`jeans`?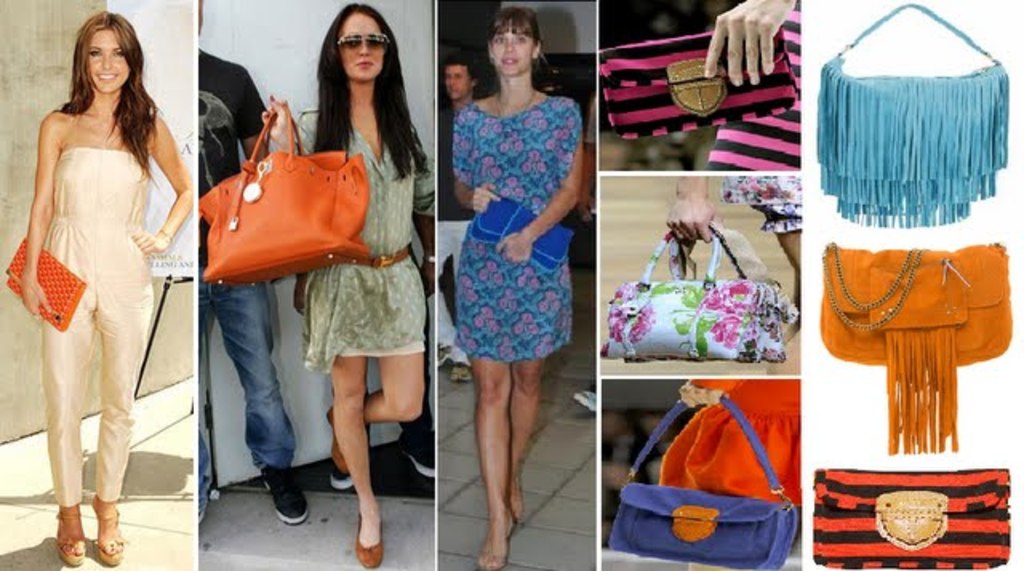
(x1=194, y1=261, x2=294, y2=493)
